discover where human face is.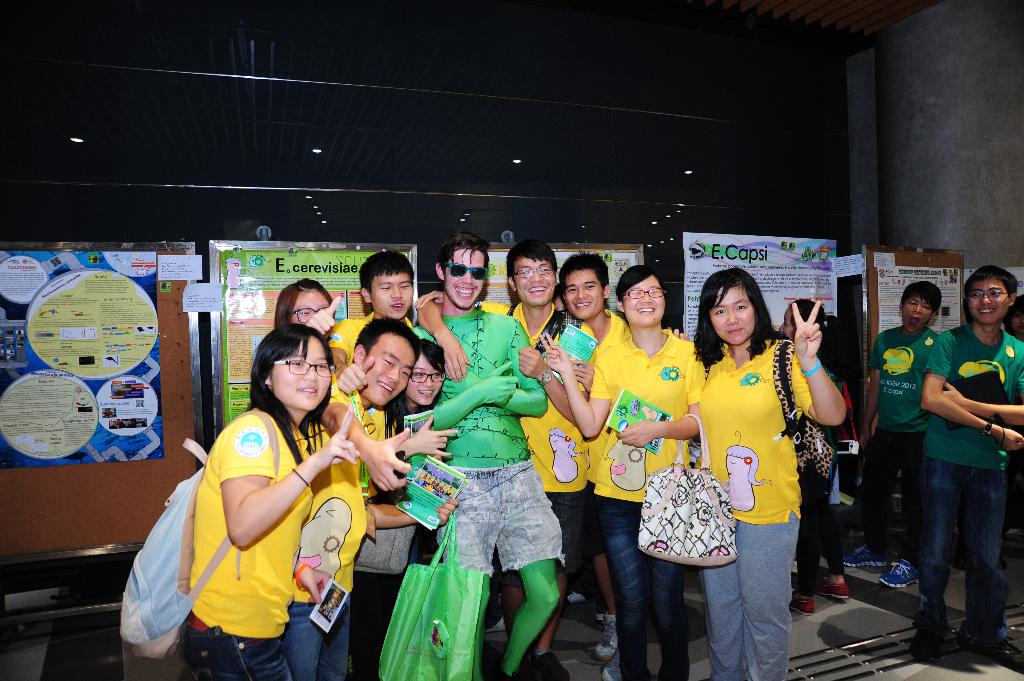
Discovered at [271, 339, 328, 411].
